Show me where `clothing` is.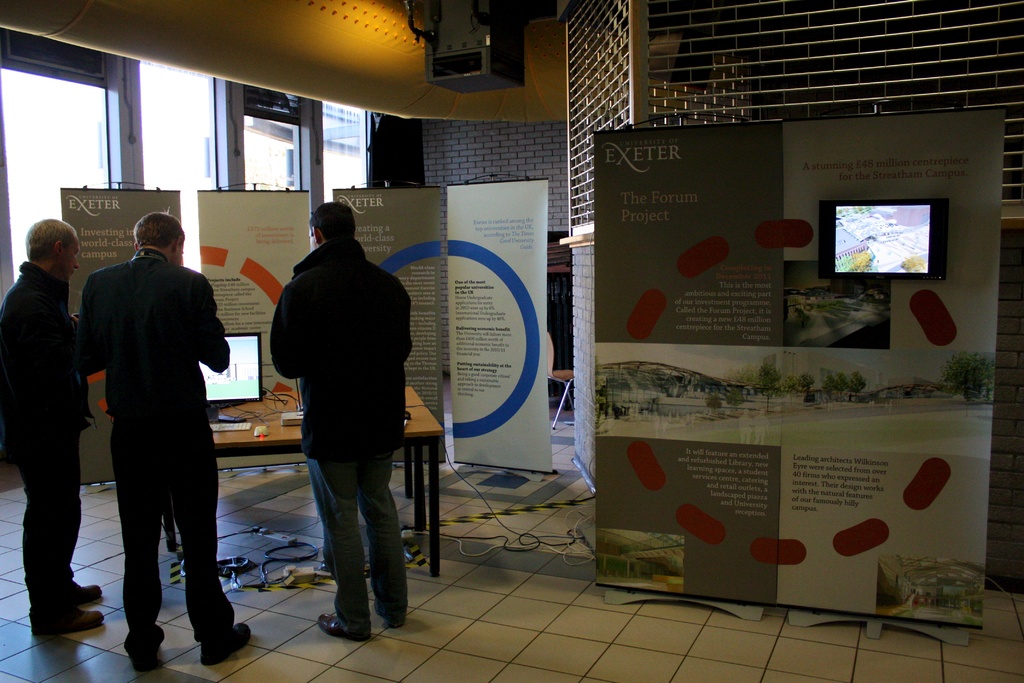
`clothing` is at [left=70, top=194, right=225, bottom=627].
